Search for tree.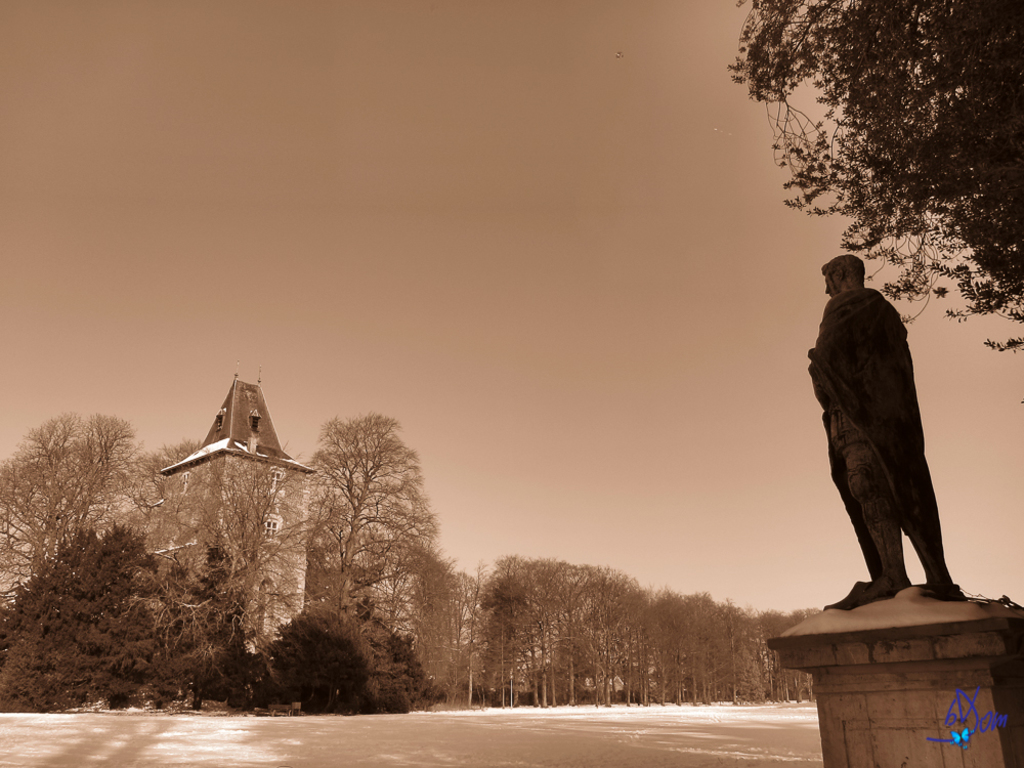
Found at x1=634 y1=592 x2=698 y2=702.
